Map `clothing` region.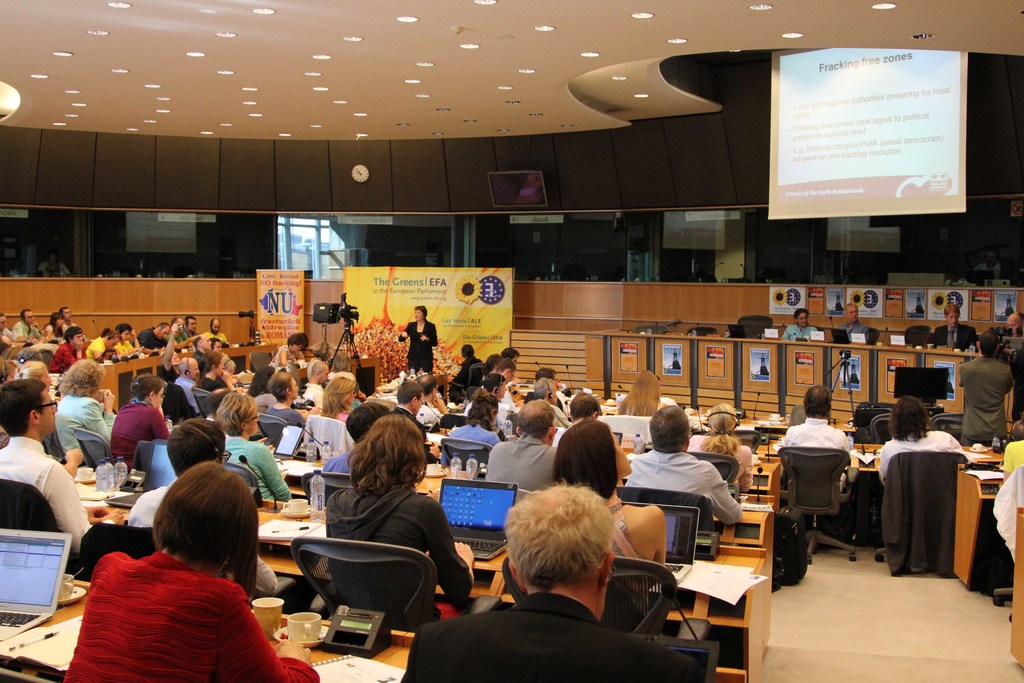
Mapped to 144/330/170/352.
